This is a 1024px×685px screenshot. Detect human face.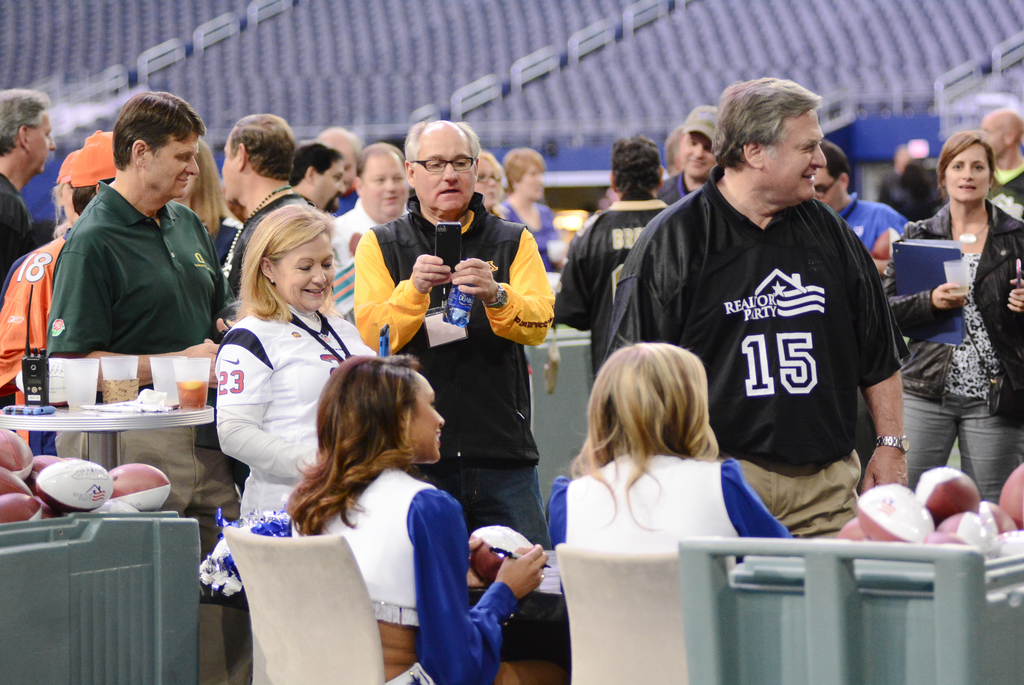
rect(685, 136, 720, 181).
